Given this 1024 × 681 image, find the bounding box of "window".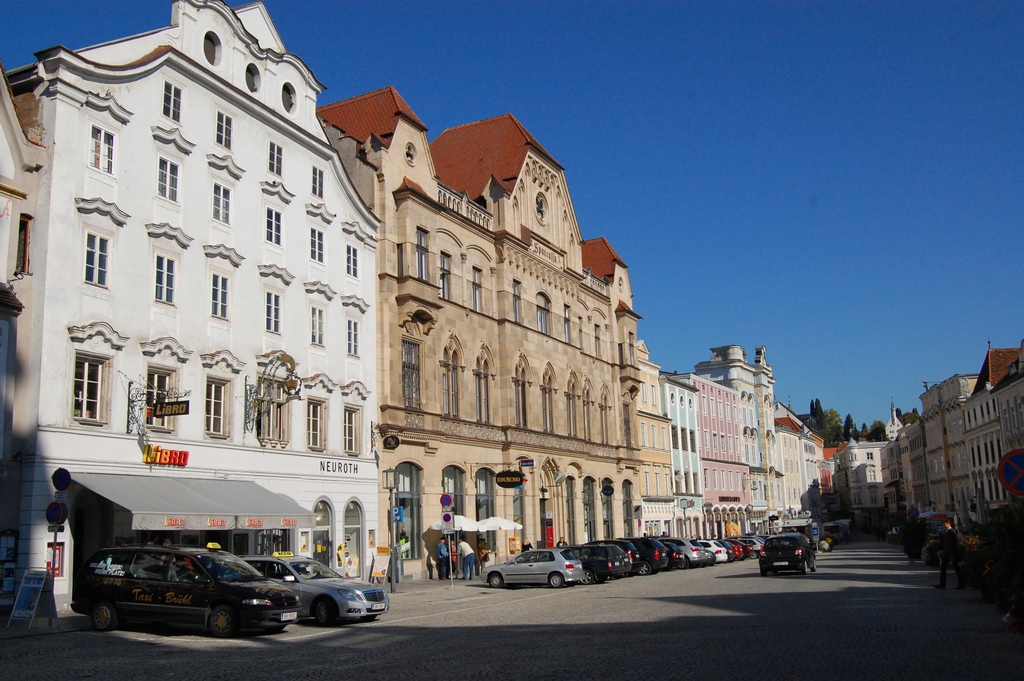
x1=340, y1=236, x2=358, y2=275.
